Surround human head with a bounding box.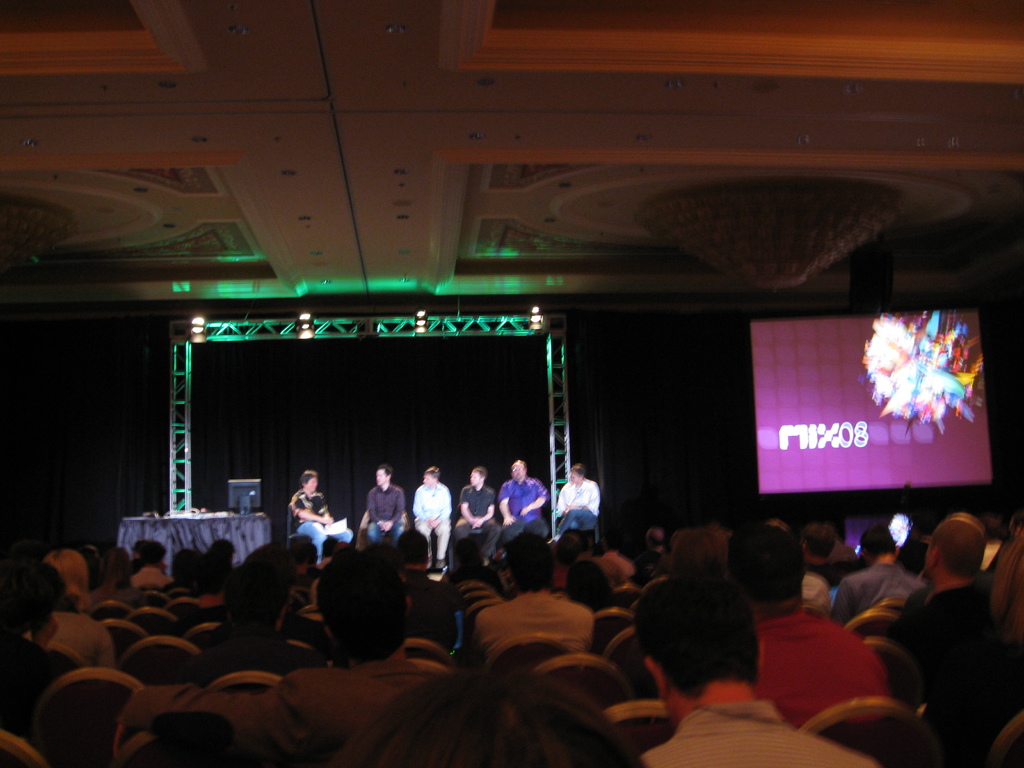
394,529,435,567.
